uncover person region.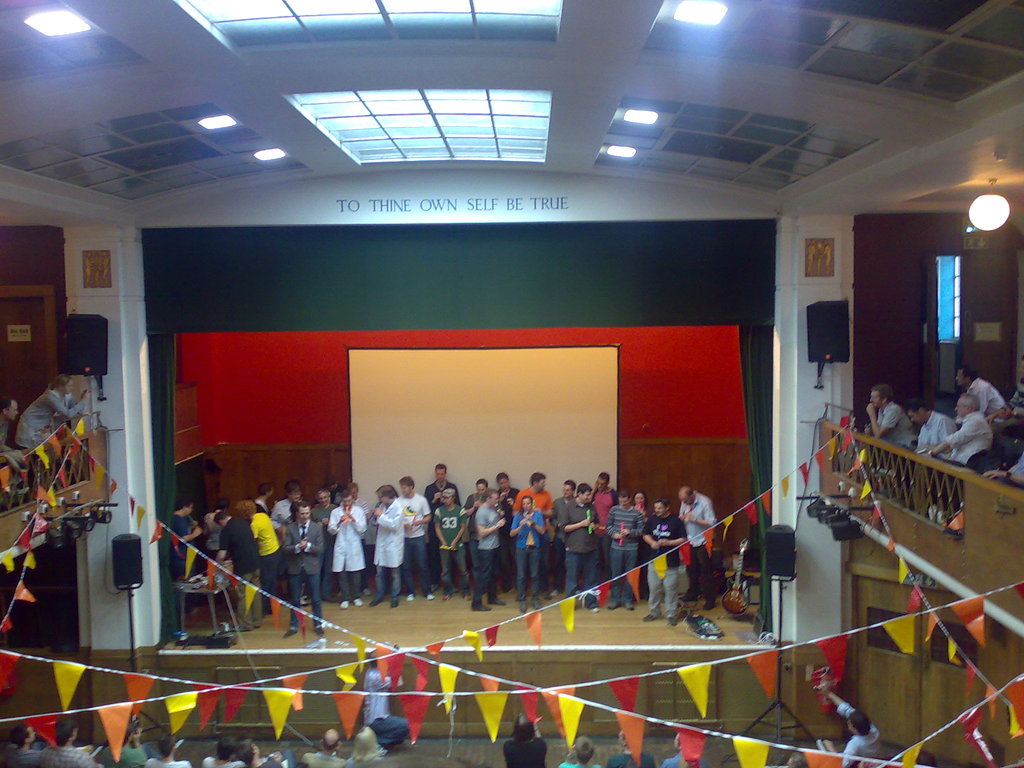
Uncovered: pyautogui.locateOnScreen(554, 733, 603, 767).
